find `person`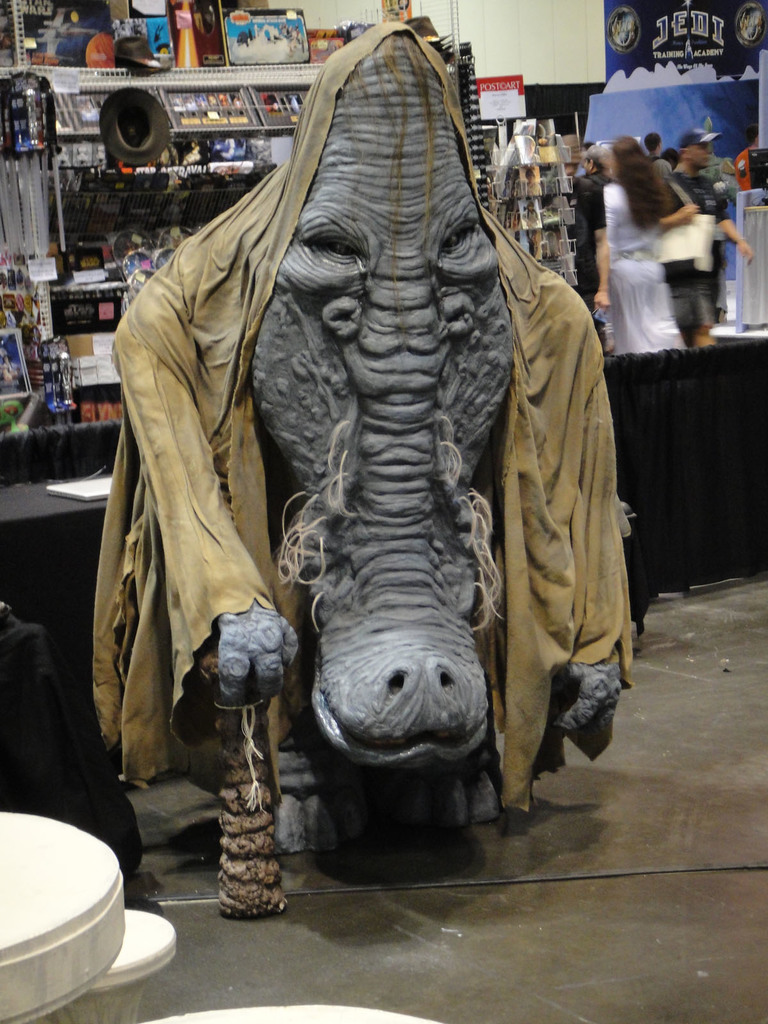
(x1=642, y1=132, x2=675, y2=180)
